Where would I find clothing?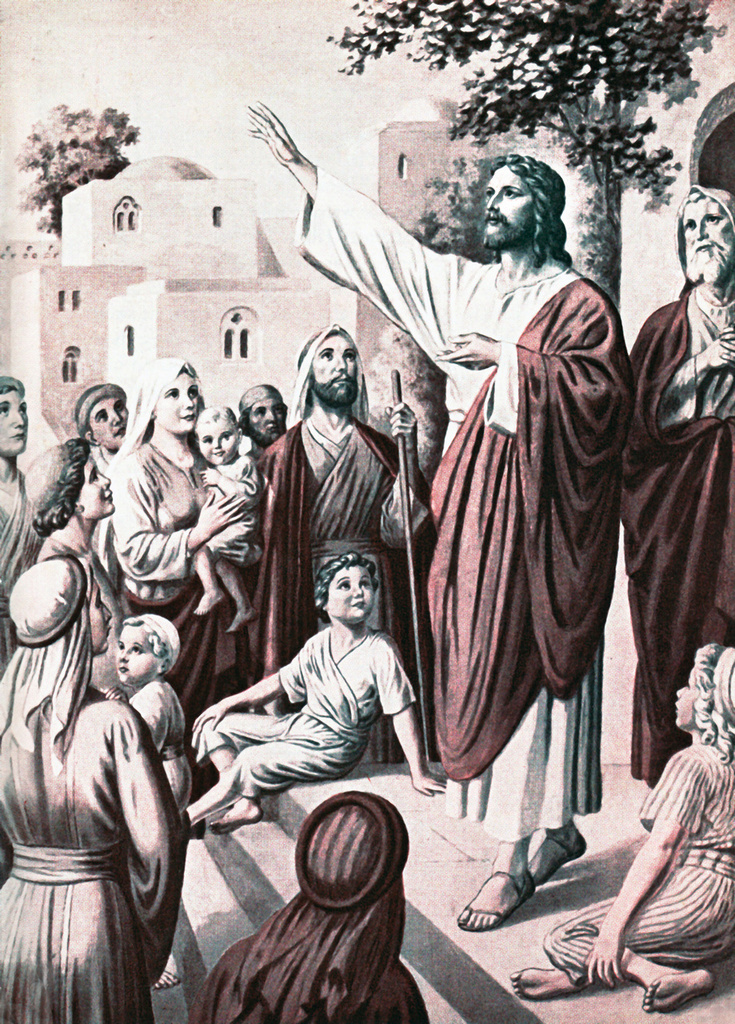
At {"x1": 0, "y1": 448, "x2": 42, "y2": 677}.
